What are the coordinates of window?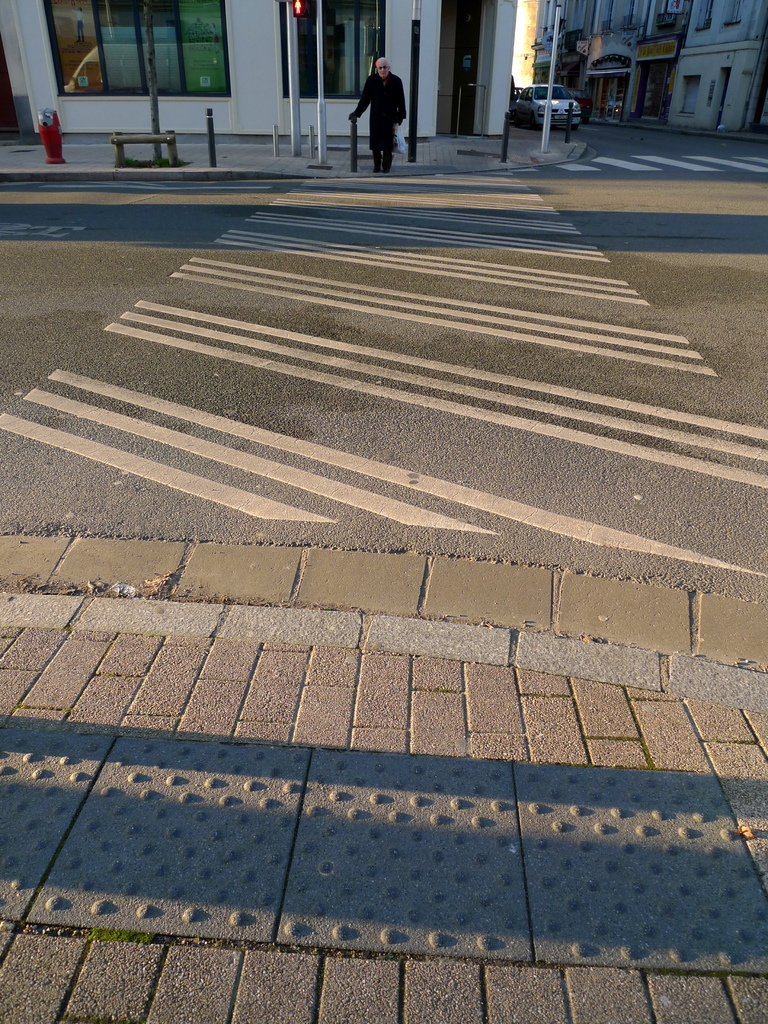
<bbox>268, 0, 390, 104</bbox>.
